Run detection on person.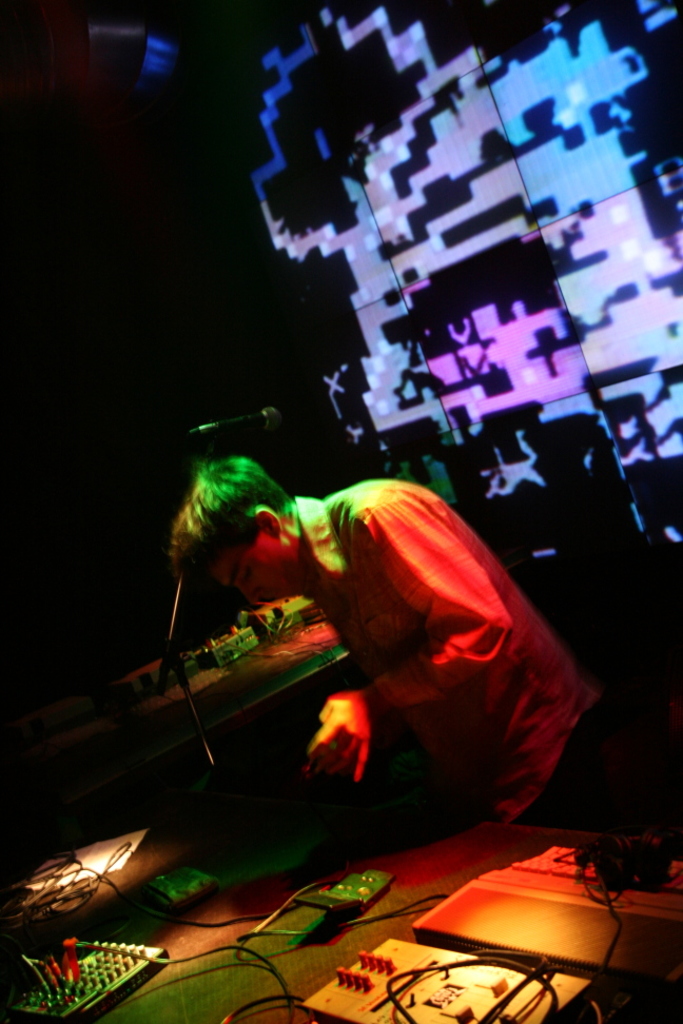
Result: (108, 386, 573, 923).
